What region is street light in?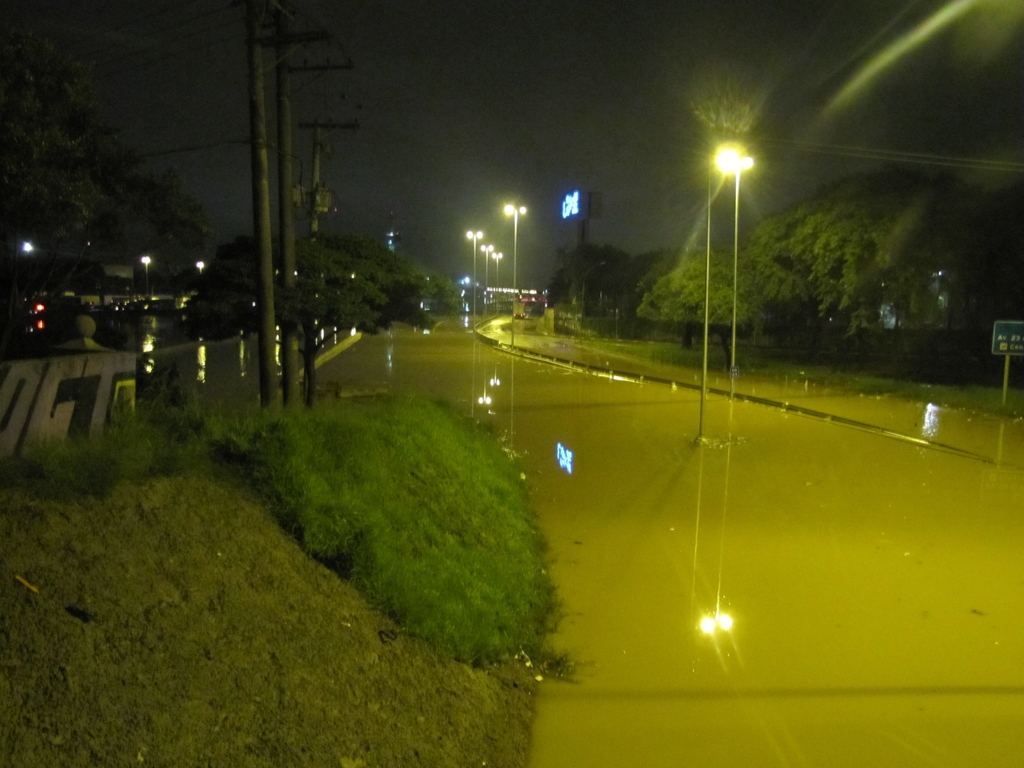
bbox=(479, 239, 492, 285).
